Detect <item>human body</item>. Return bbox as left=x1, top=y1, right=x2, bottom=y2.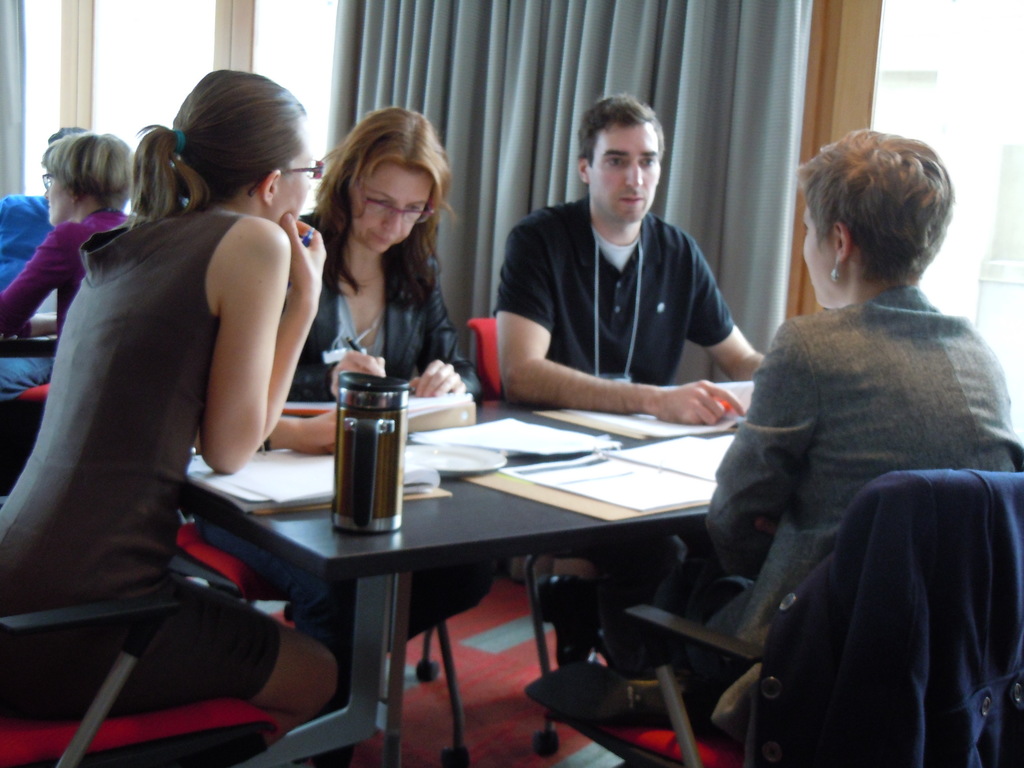
left=0, top=120, right=137, bottom=409.
